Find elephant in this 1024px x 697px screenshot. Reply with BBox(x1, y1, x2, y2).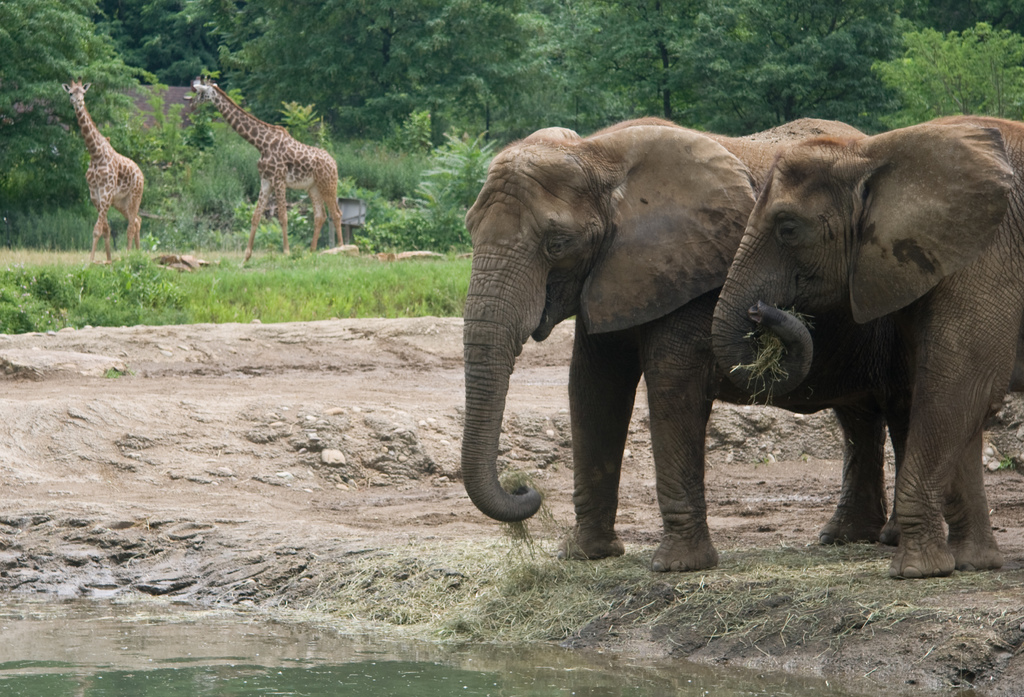
BBox(458, 117, 863, 573).
